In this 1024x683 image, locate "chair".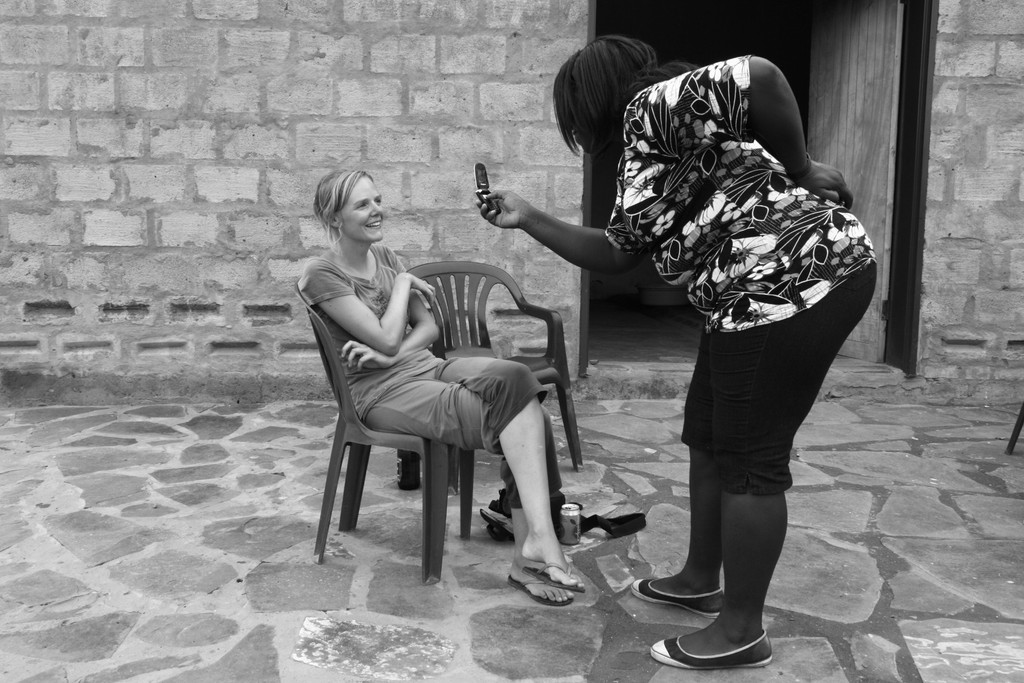
Bounding box: 401 249 589 480.
